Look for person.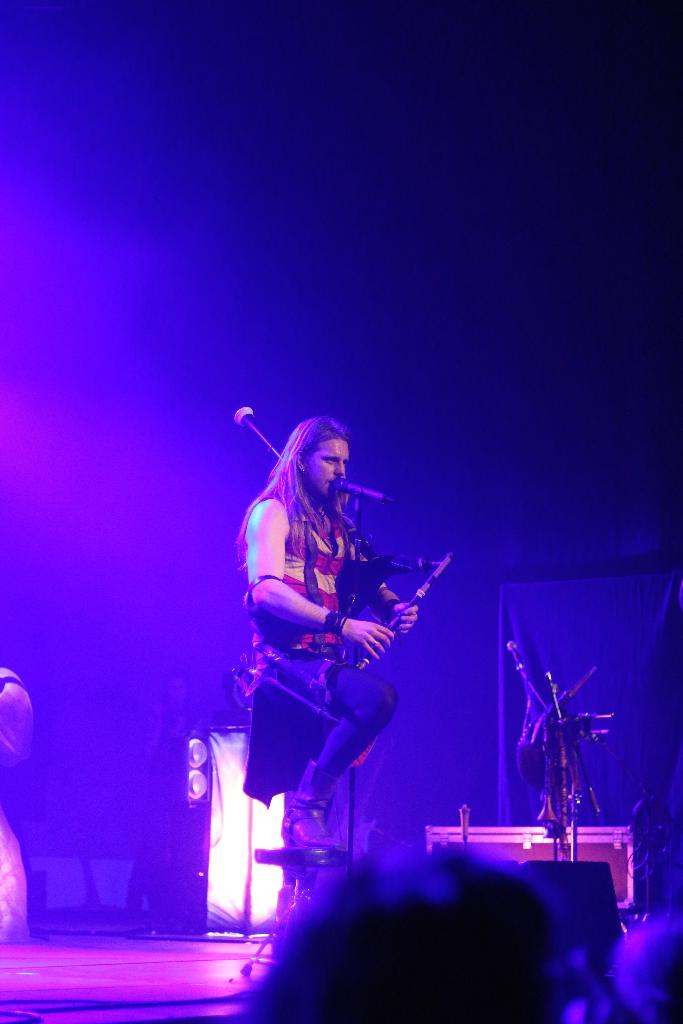
Found: (left=232, top=845, right=567, bottom=1023).
